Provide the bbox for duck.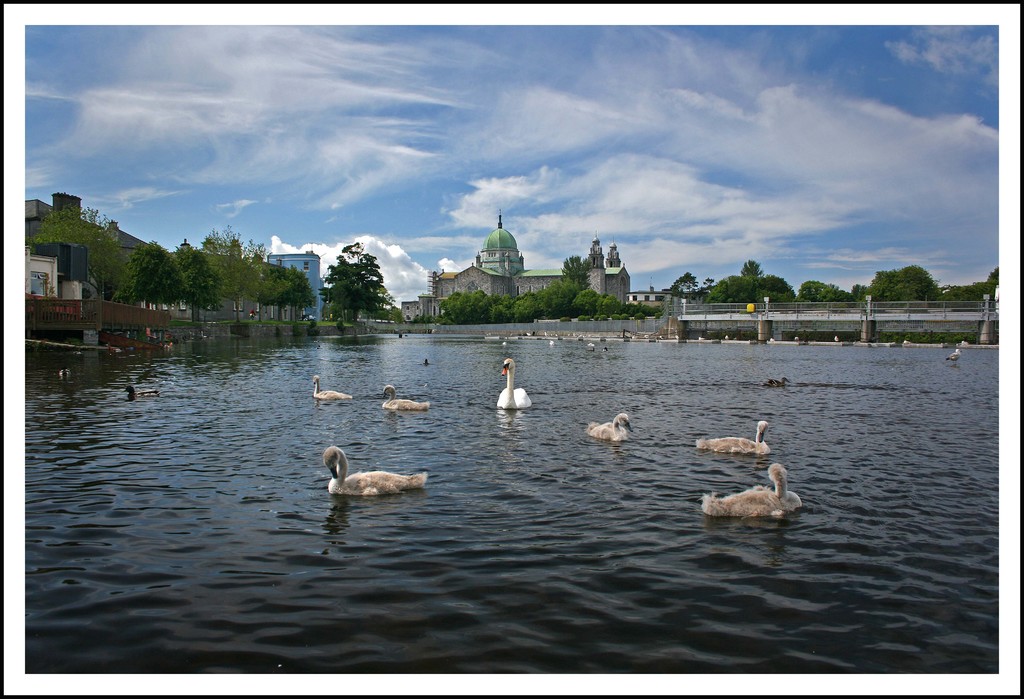
locate(703, 462, 802, 522).
